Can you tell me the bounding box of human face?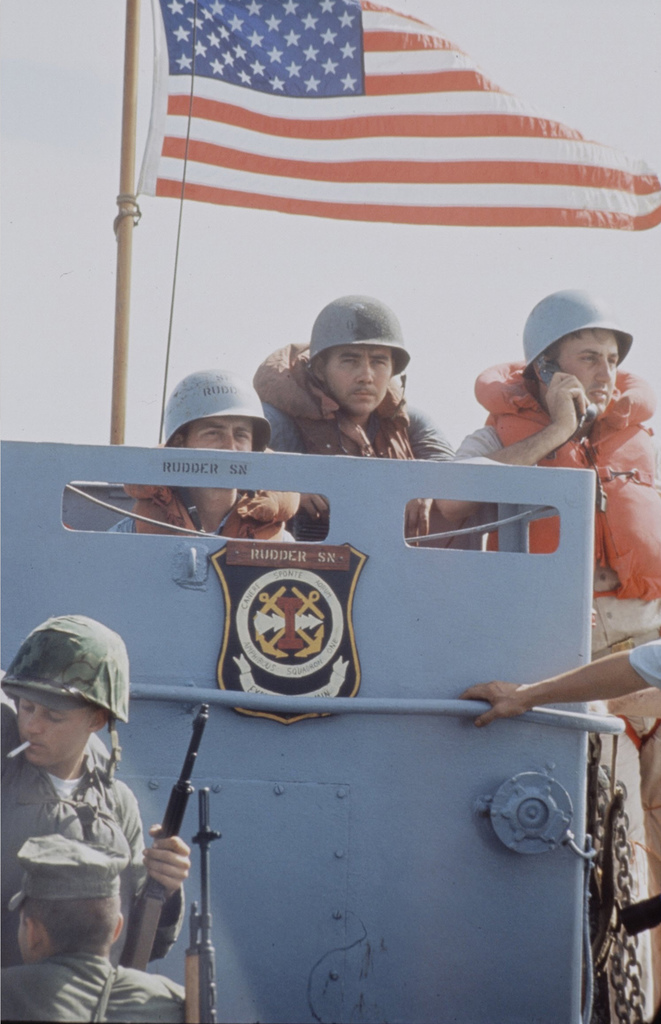
(left=561, top=328, right=623, bottom=414).
